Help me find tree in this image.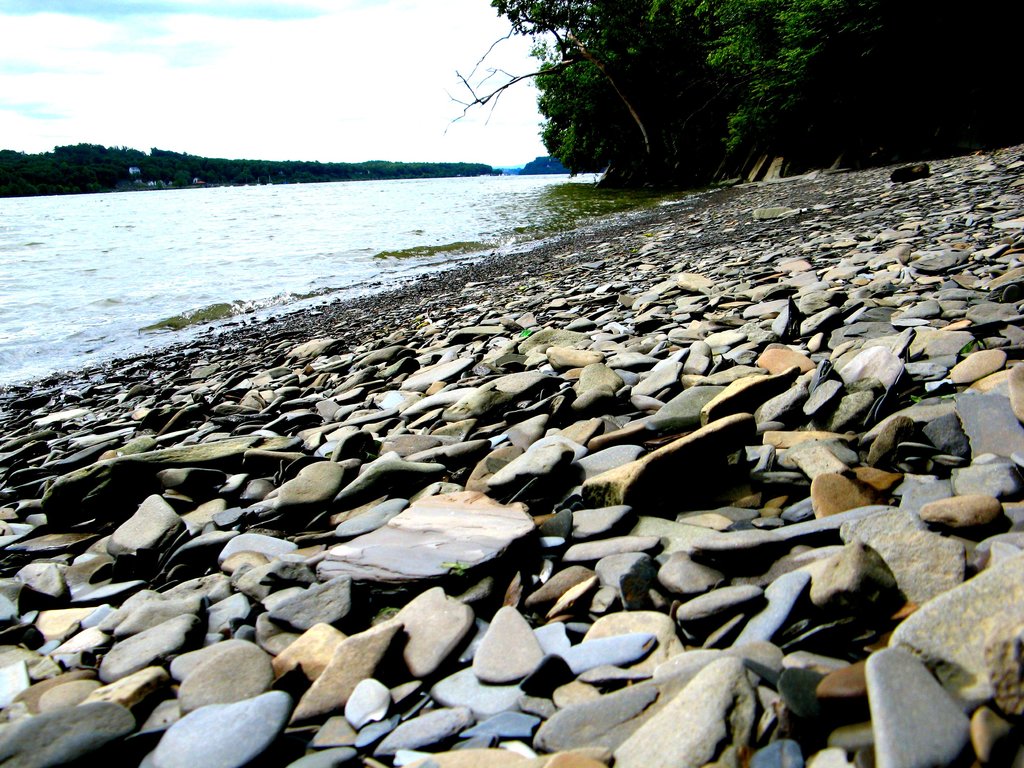
Found it: box(0, 149, 497, 192).
